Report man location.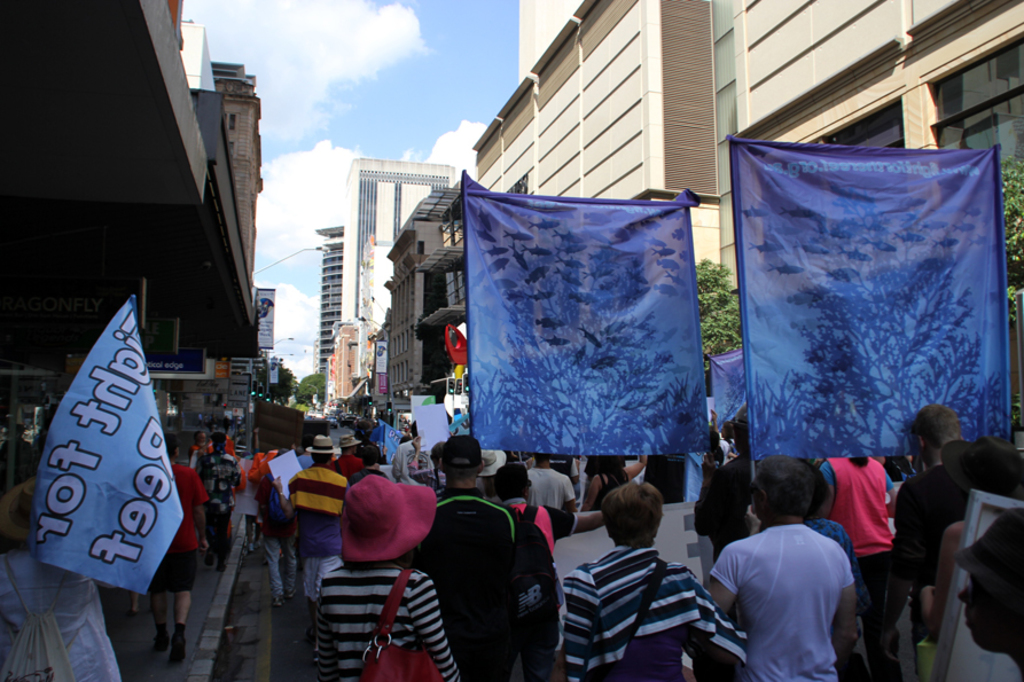
Report: <region>408, 436, 531, 681</region>.
